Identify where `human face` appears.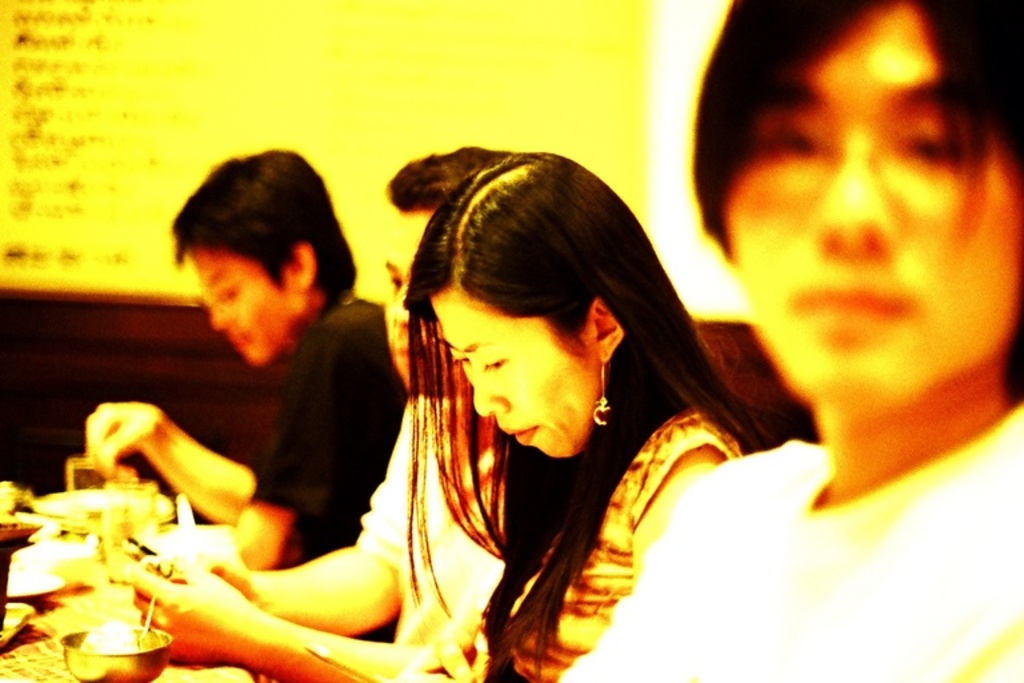
Appears at (423,283,612,459).
